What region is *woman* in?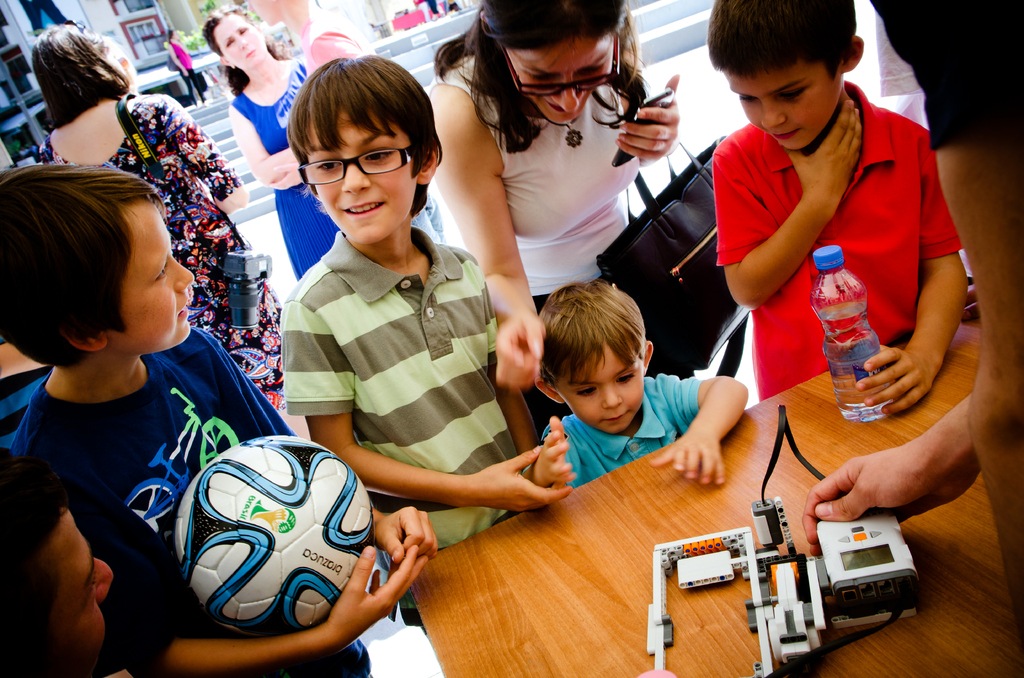
box(203, 7, 343, 286).
